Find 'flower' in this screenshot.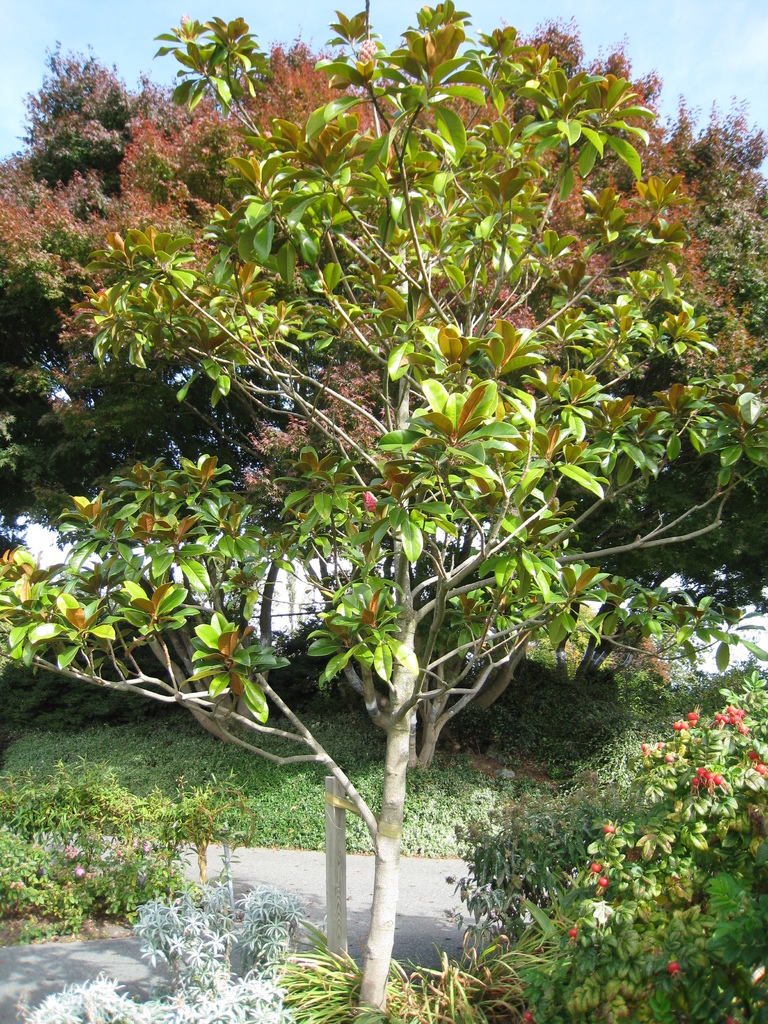
The bounding box for 'flower' is bbox(229, 424, 310, 505).
